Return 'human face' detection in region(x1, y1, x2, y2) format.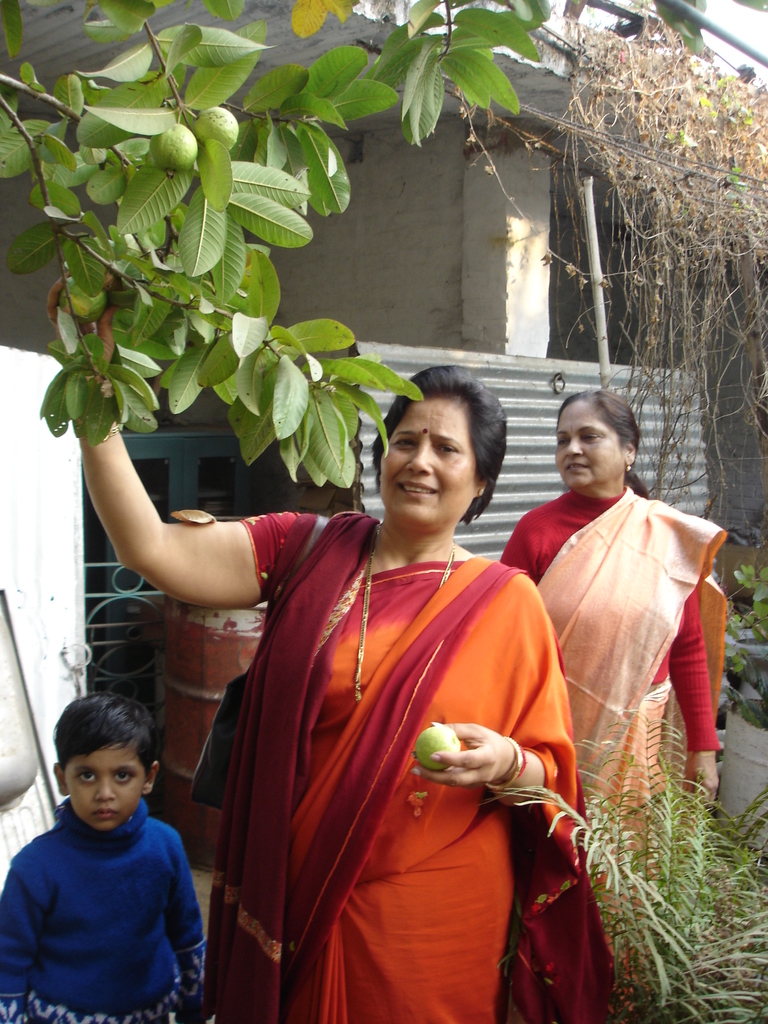
region(62, 745, 153, 825).
